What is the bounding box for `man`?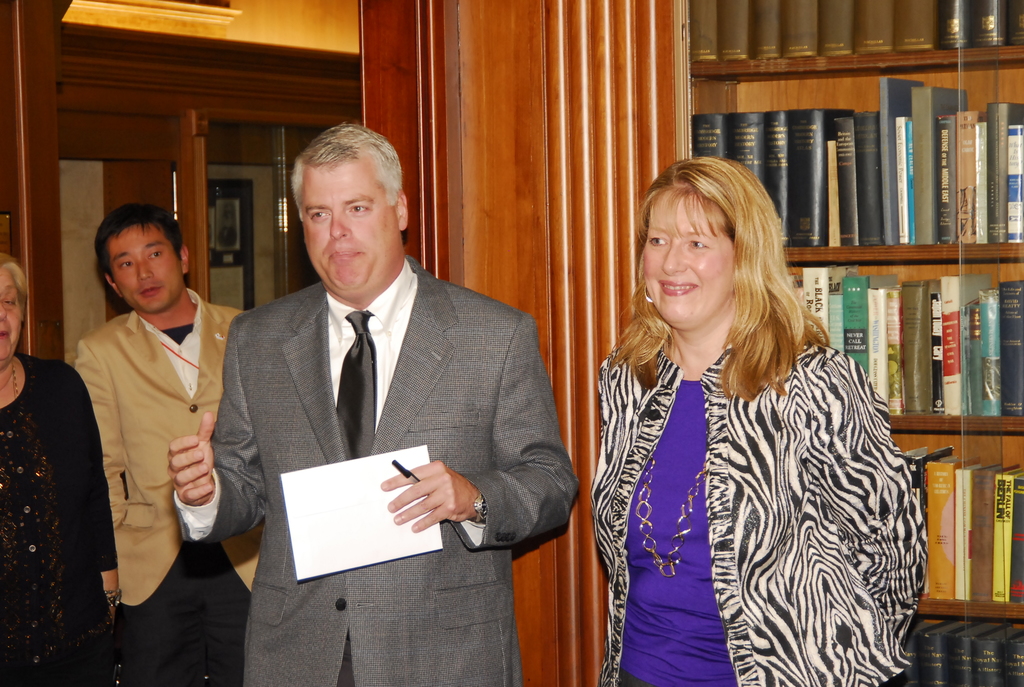
bbox=(188, 131, 564, 644).
